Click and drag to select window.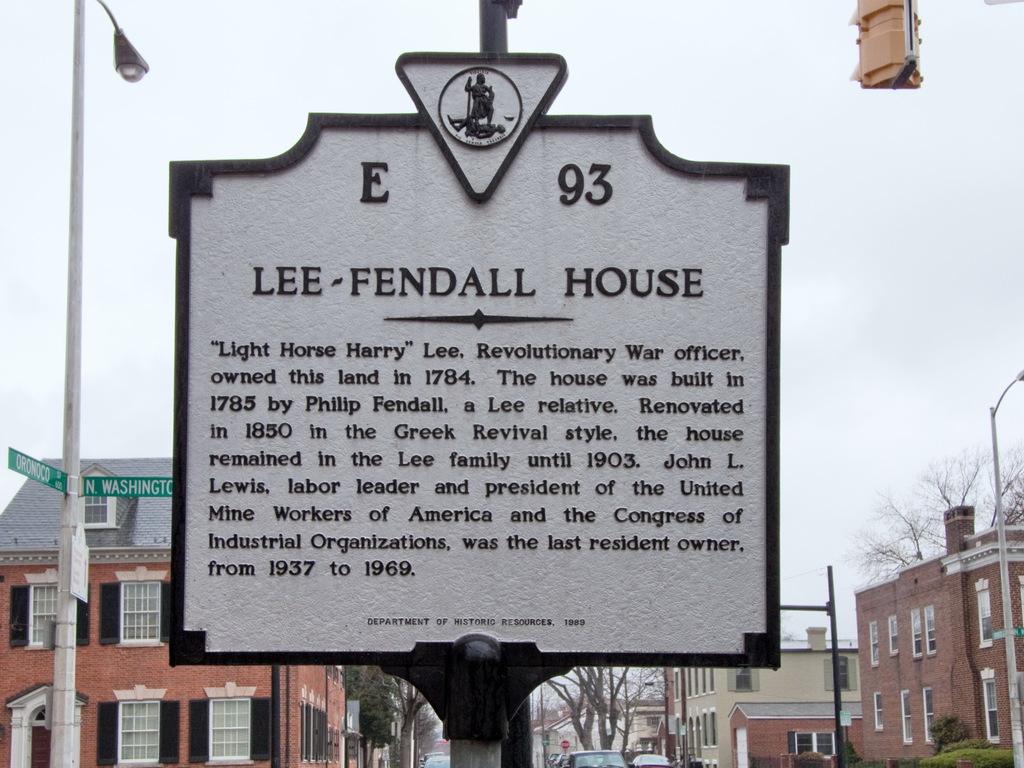
Selection: x1=118 y1=579 x2=168 y2=647.
